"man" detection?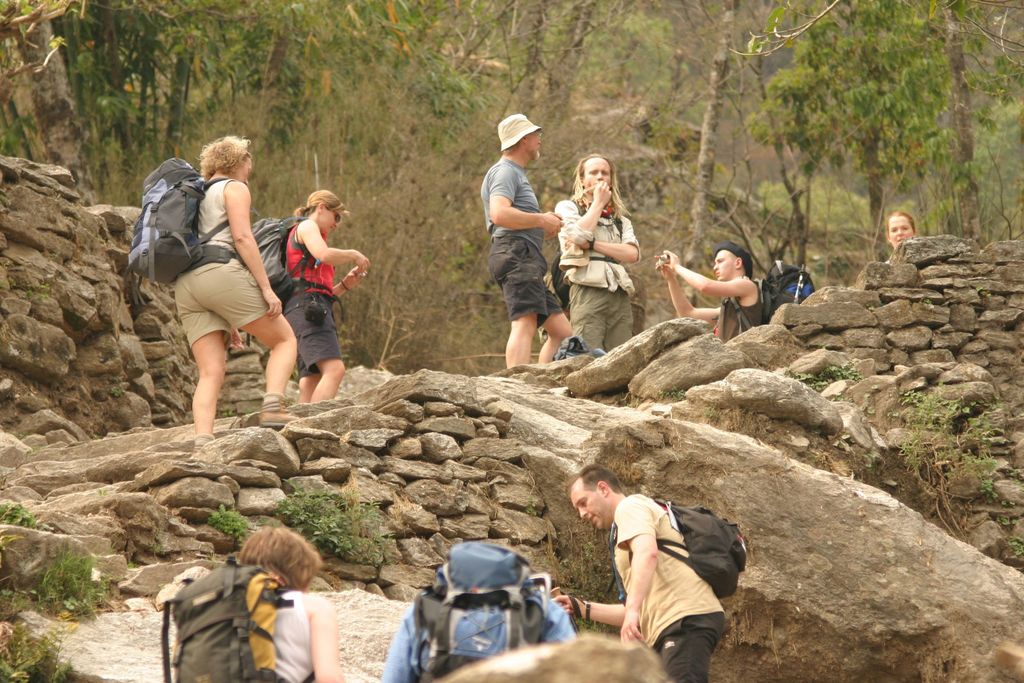
[x1=552, y1=443, x2=754, y2=680]
